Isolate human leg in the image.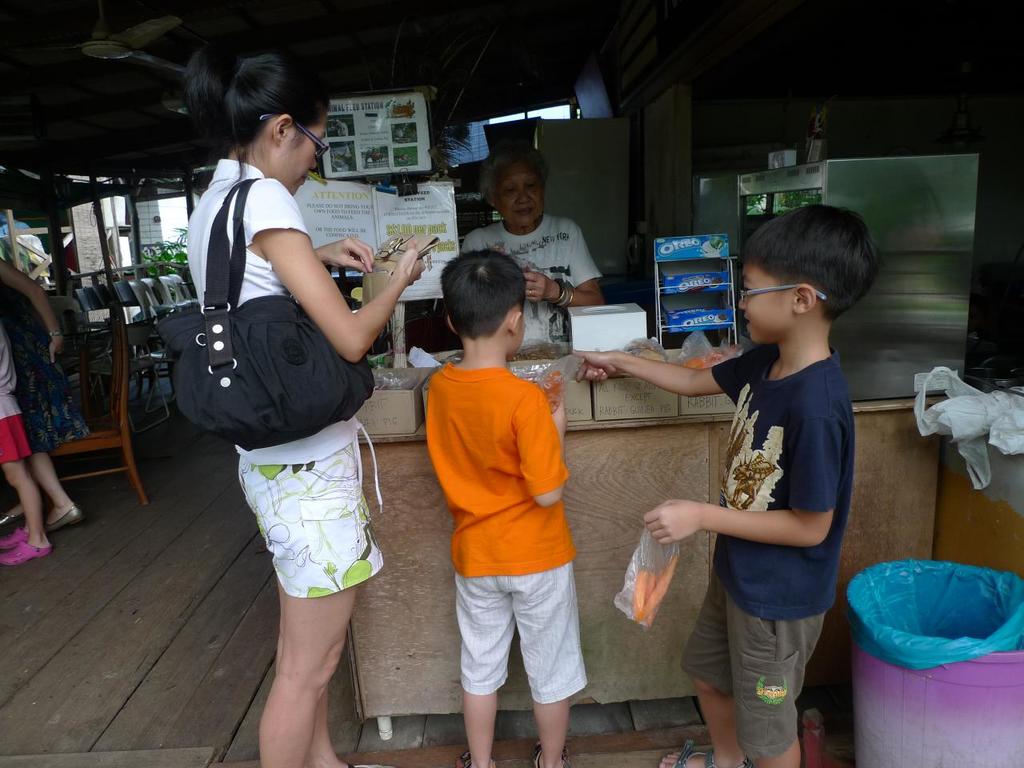
Isolated region: <box>682,572,750,767</box>.
